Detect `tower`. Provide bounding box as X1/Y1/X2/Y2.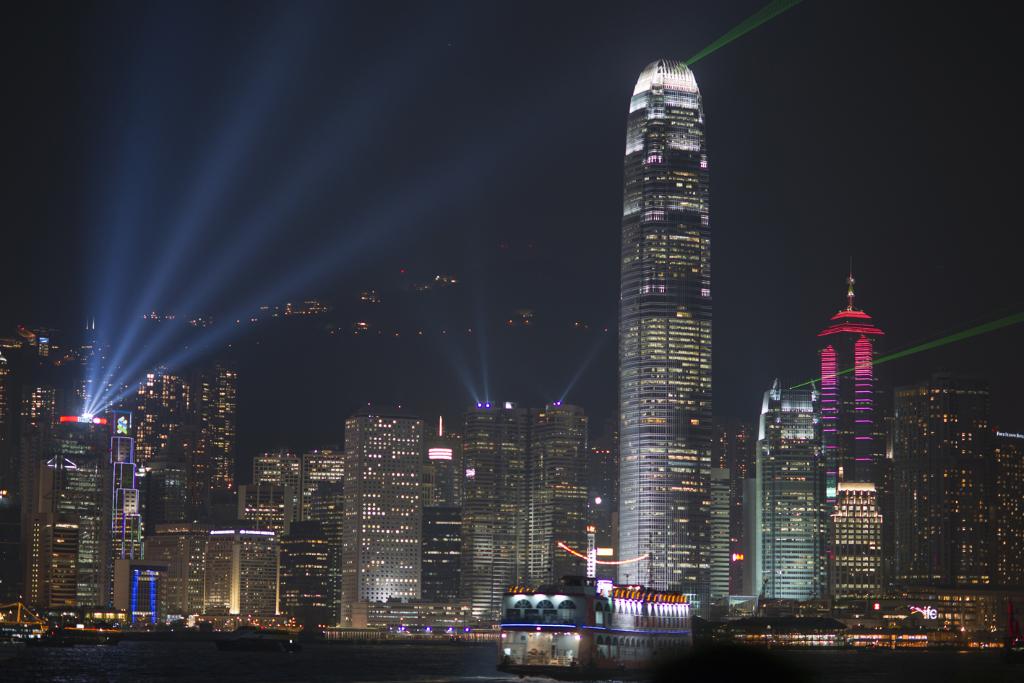
616/57/730/643.
